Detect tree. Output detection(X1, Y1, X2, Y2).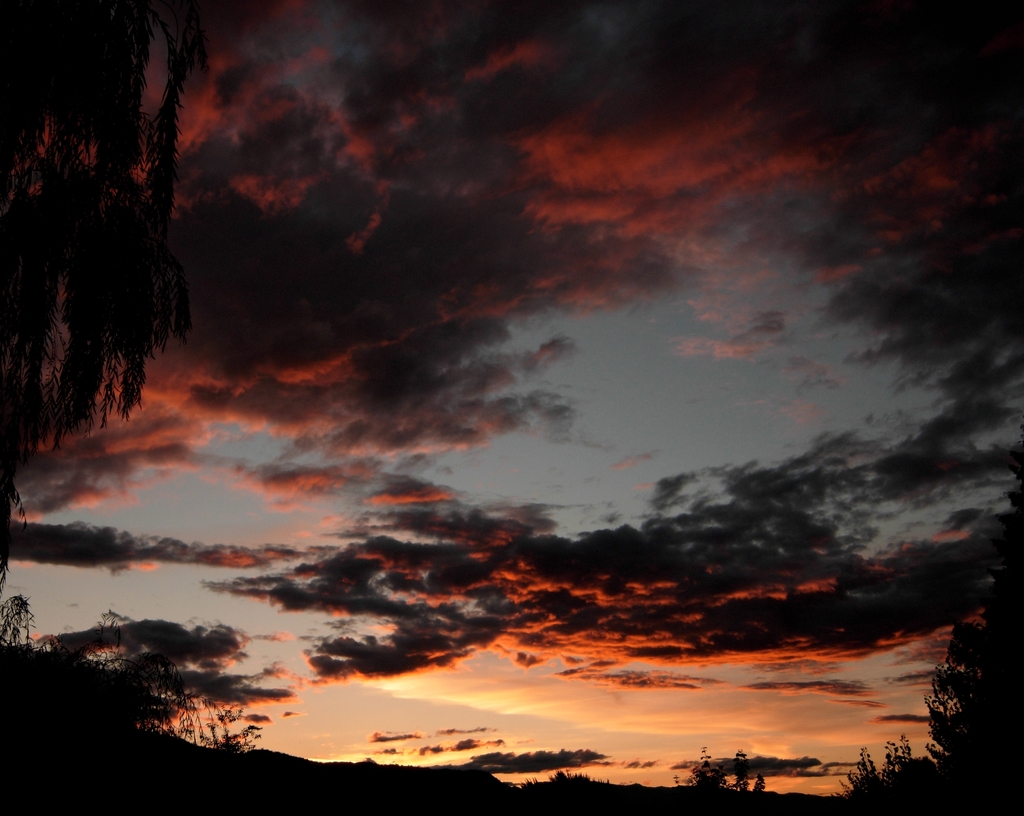
detection(0, 8, 172, 590).
